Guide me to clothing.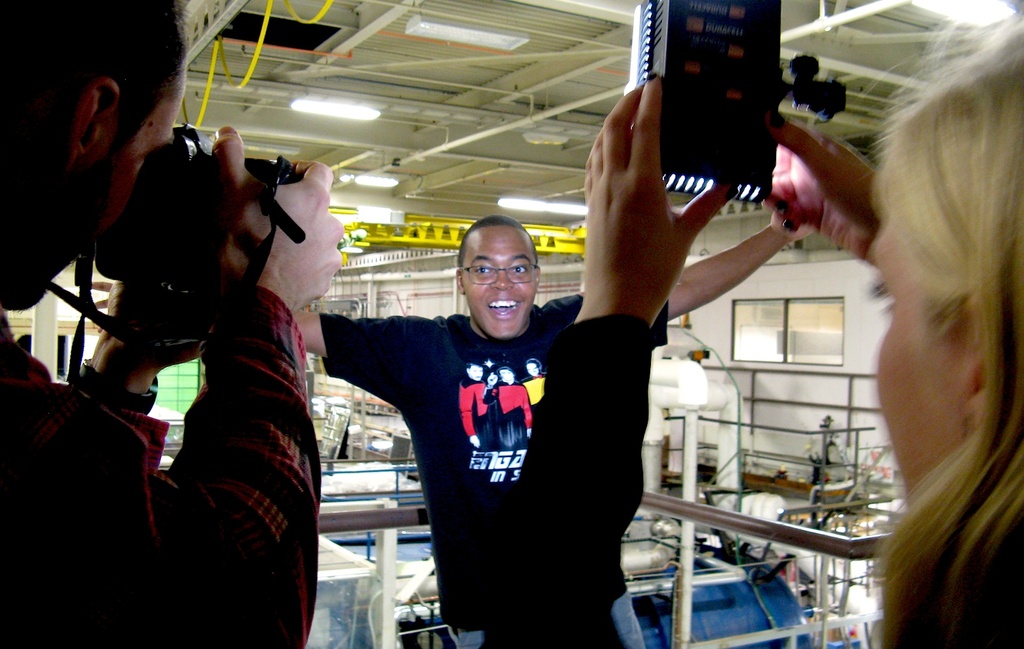
Guidance: box(318, 285, 670, 648).
